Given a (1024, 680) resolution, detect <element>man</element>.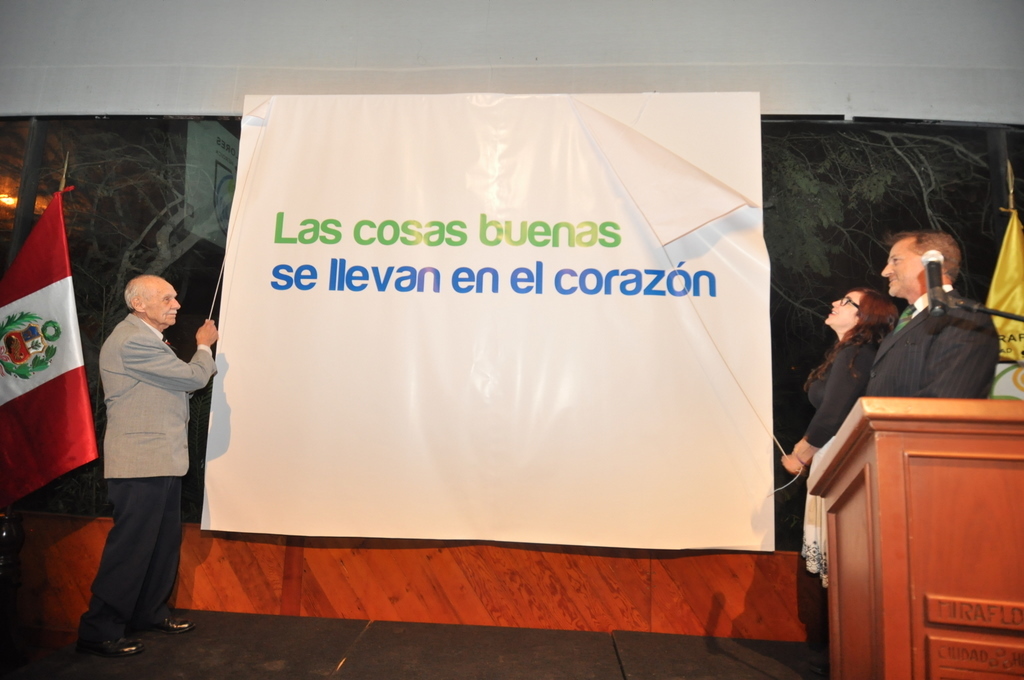
[left=853, top=233, right=1006, bottom=405].
